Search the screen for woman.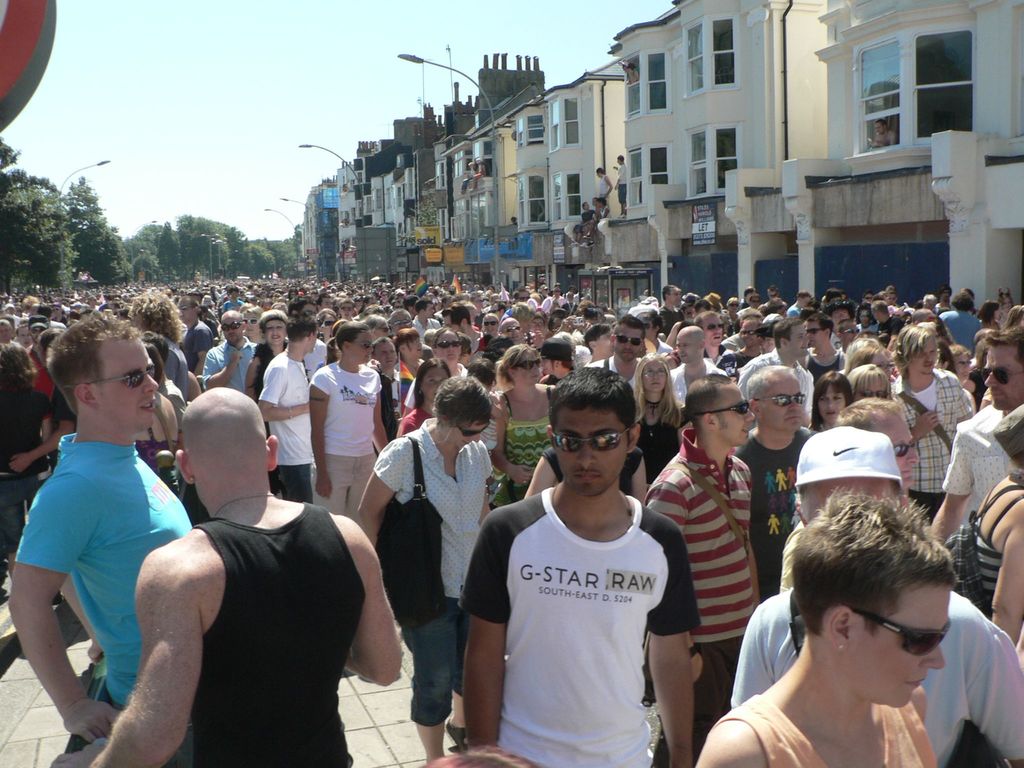
Found at 399, 327, 470, 430.
